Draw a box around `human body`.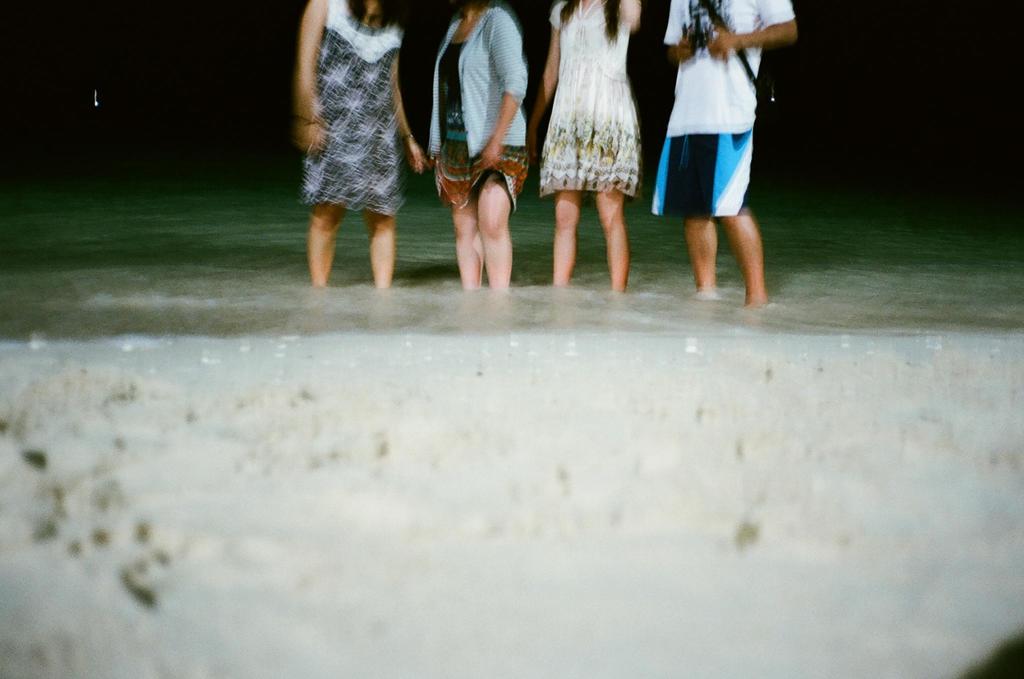
[666, 0, 783, 301].
